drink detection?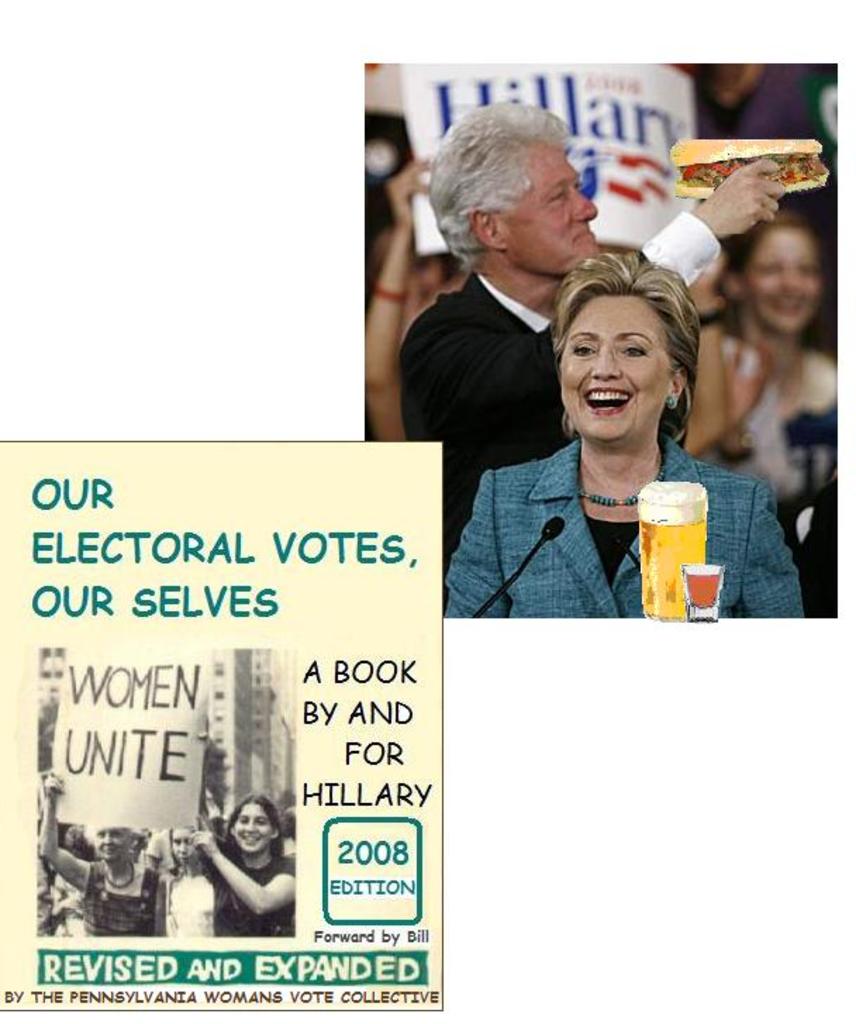
box=[638, 482, 721, 616]
